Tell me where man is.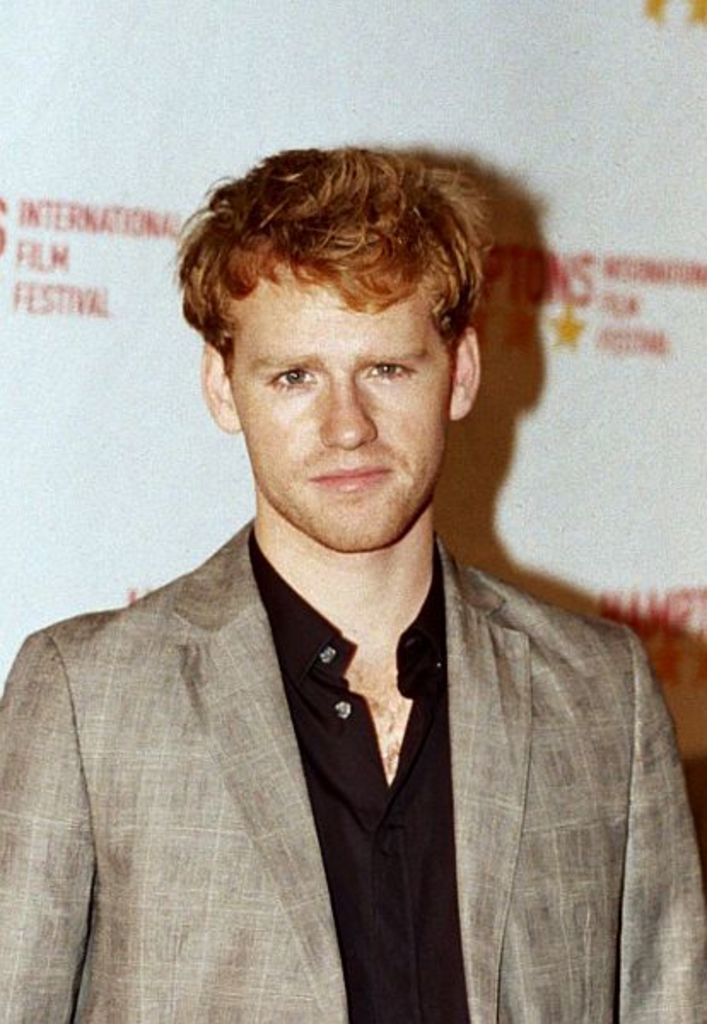
man is at [x1=7, y1=152, x2=695, y2=993].
